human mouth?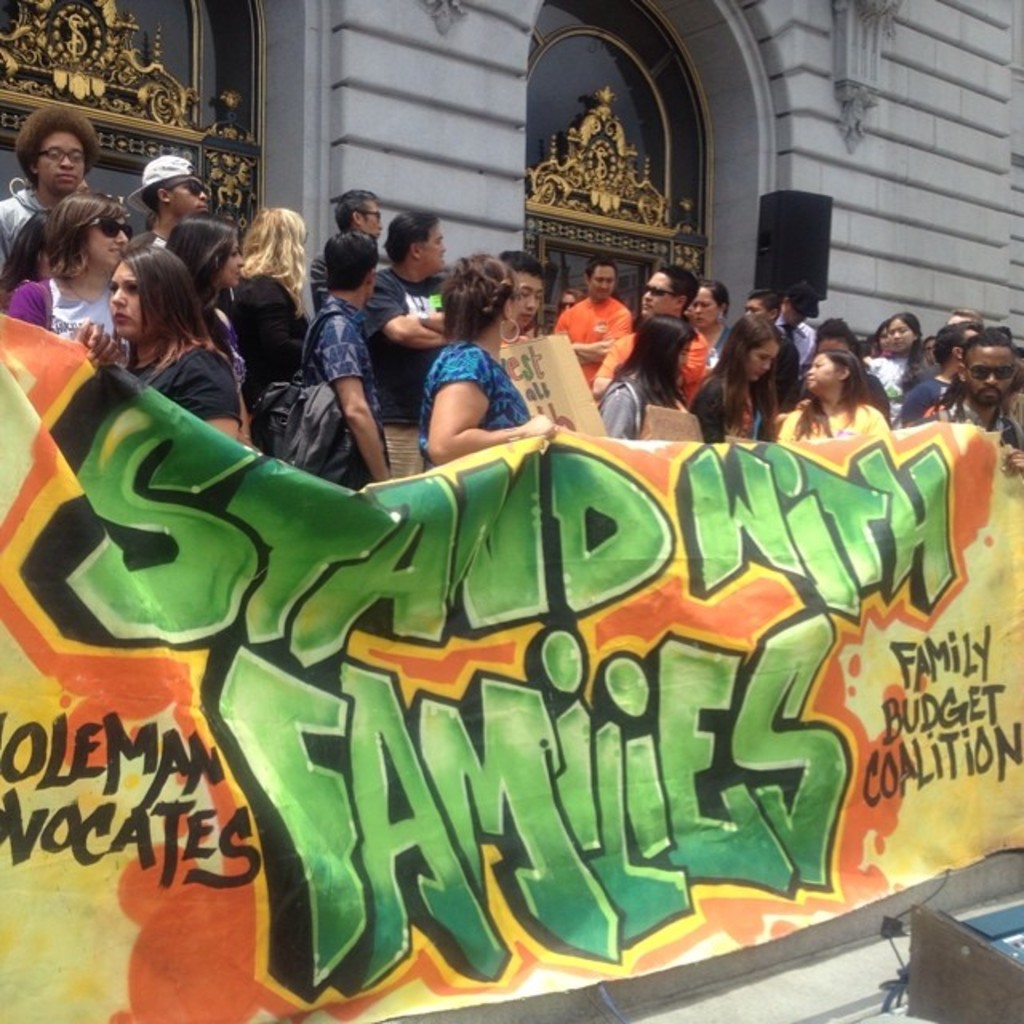
693/322/710/323
